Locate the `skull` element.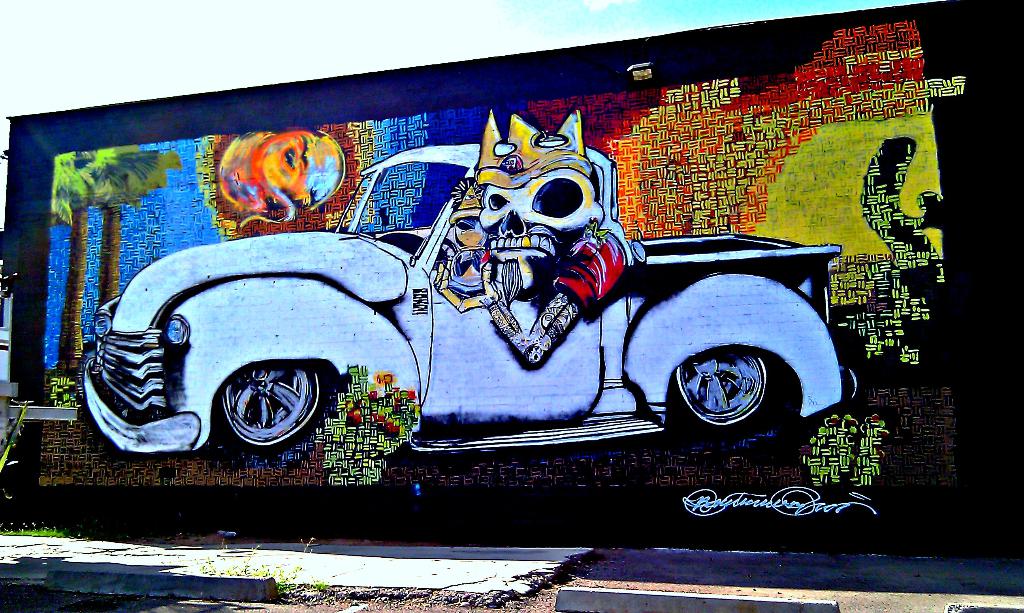
Element bbox: [461,129,616,301].
